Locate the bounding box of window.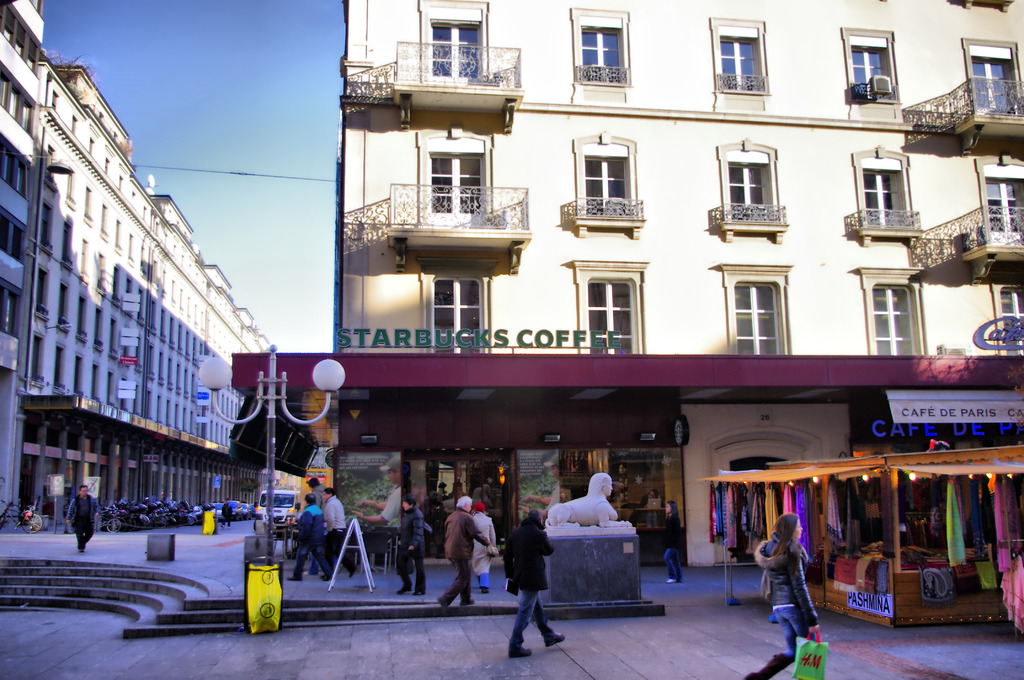
Bounding box: <region>572, 256, 648, 352</region>.
